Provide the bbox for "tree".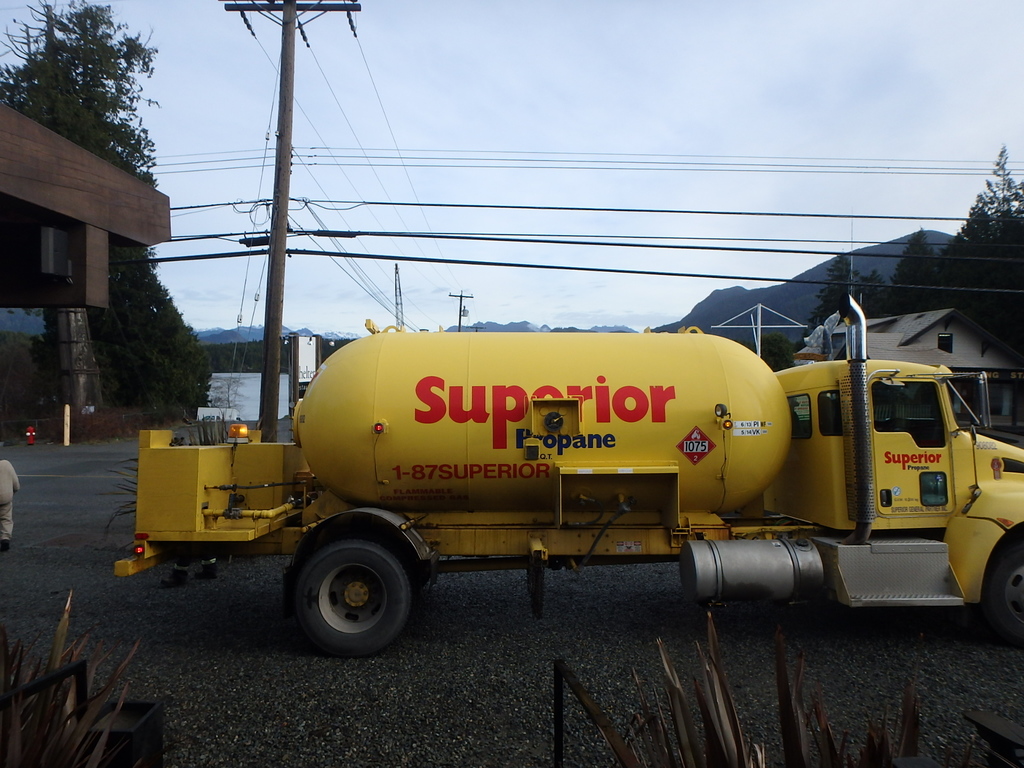
[x1=15, y1=10, x2=163, y2=166].
